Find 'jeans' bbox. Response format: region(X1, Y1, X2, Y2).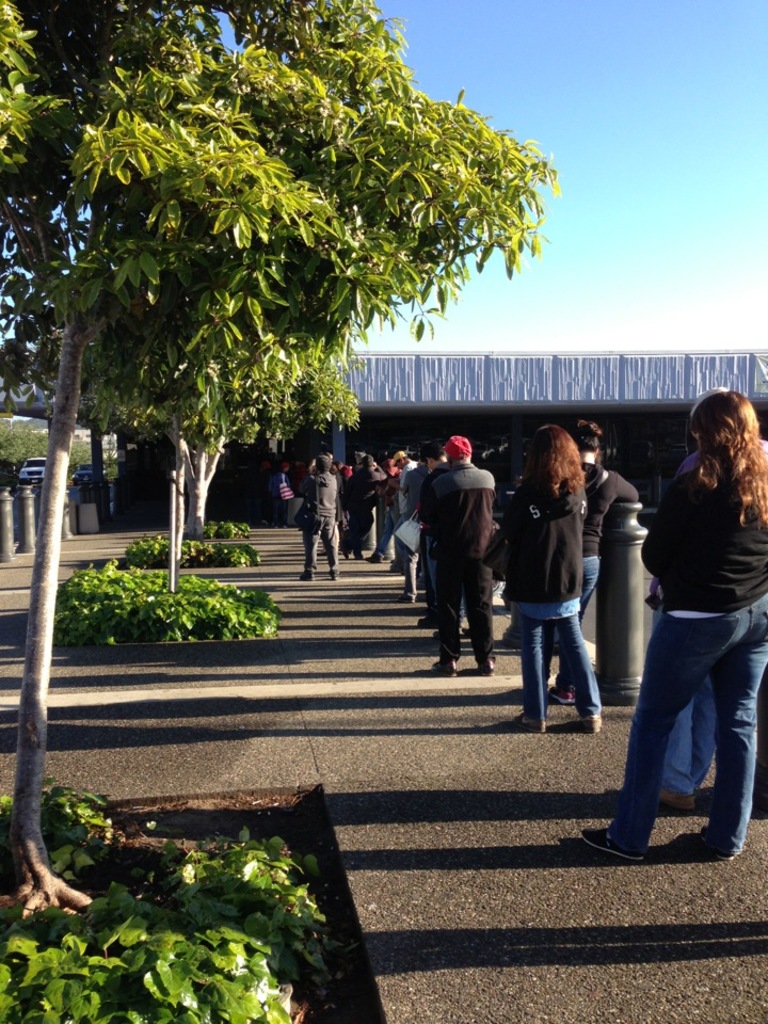
region(578, 550, 604, 609).
